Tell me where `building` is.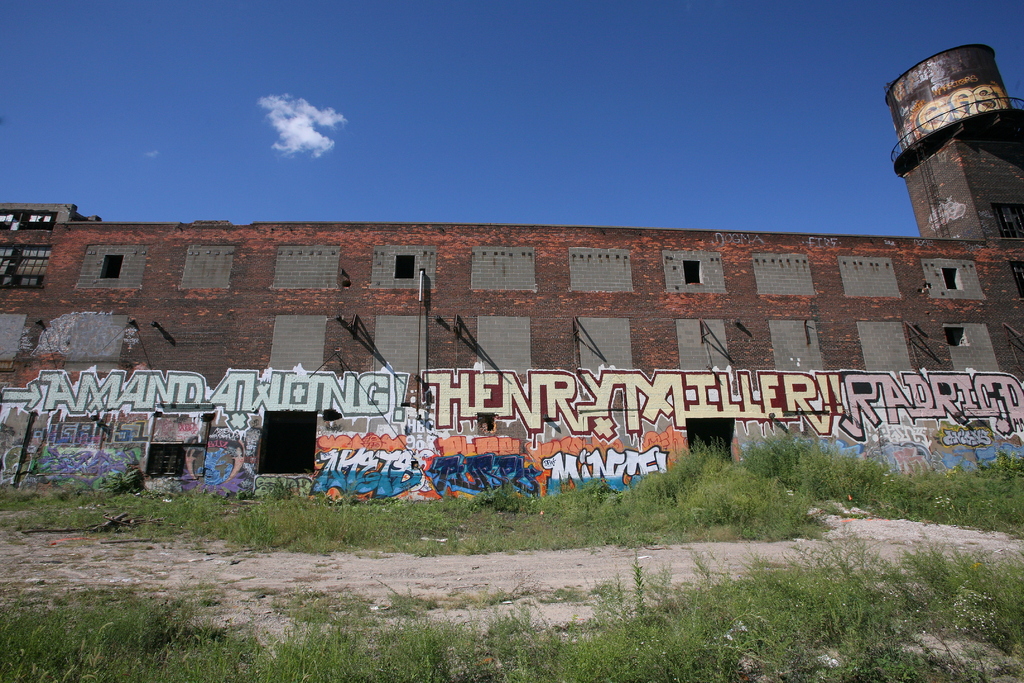
`building` is at Rect(0, 44, 1023, 492).
